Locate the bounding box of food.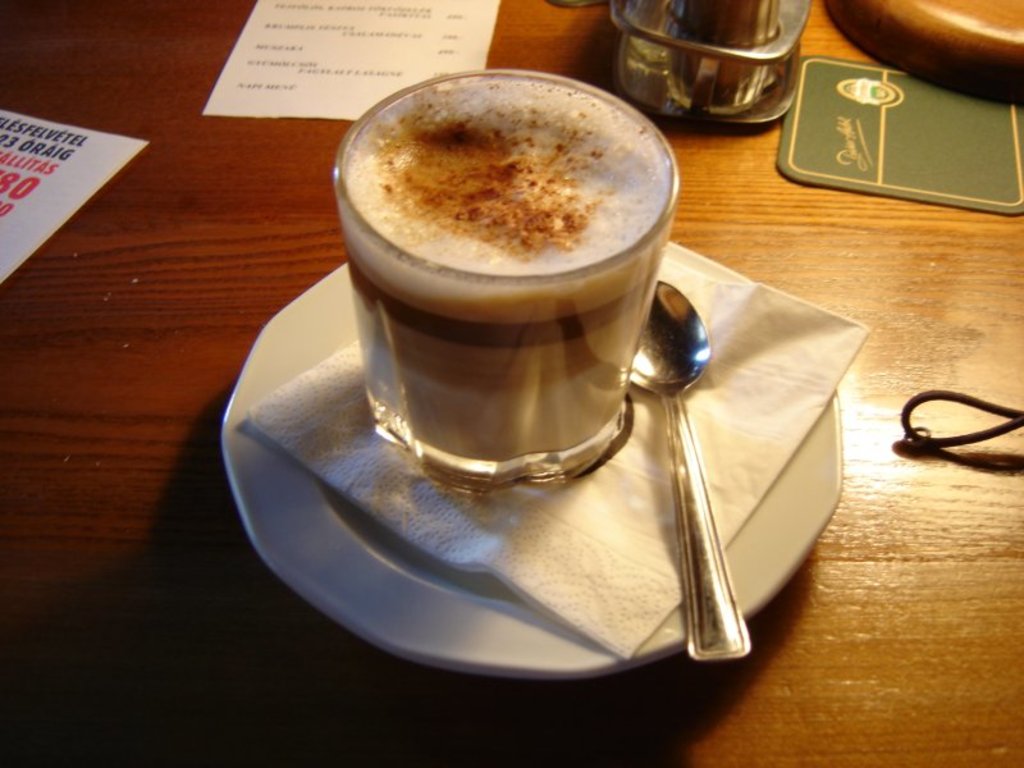
Bounding box: rect(315, 78, 695, 431).
